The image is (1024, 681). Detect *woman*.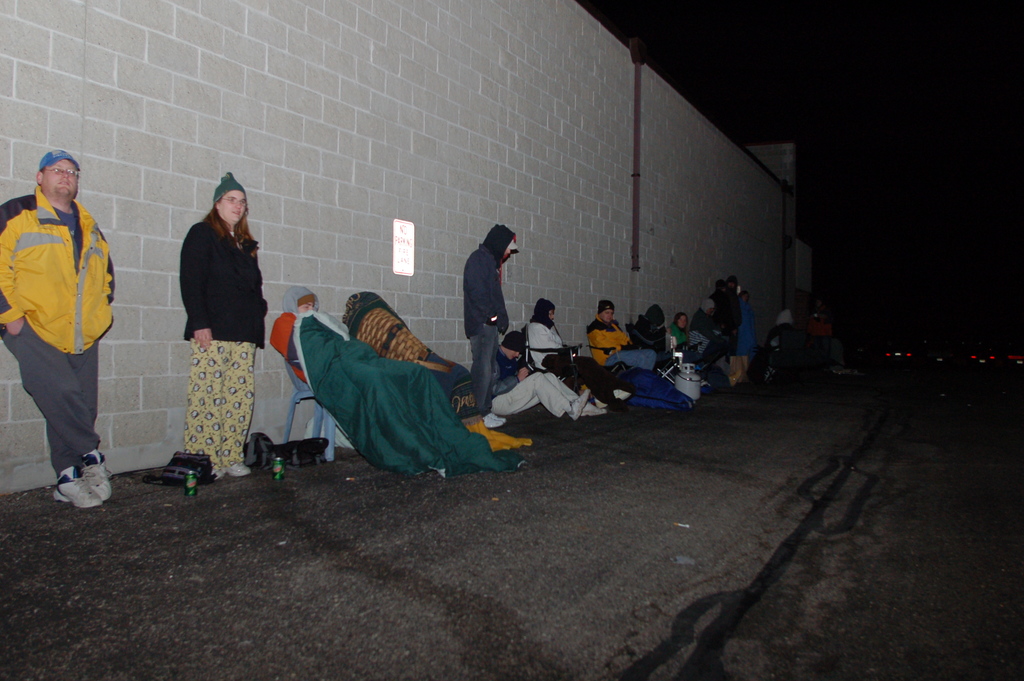
Detection: locate(175, 177, 273, 421).
